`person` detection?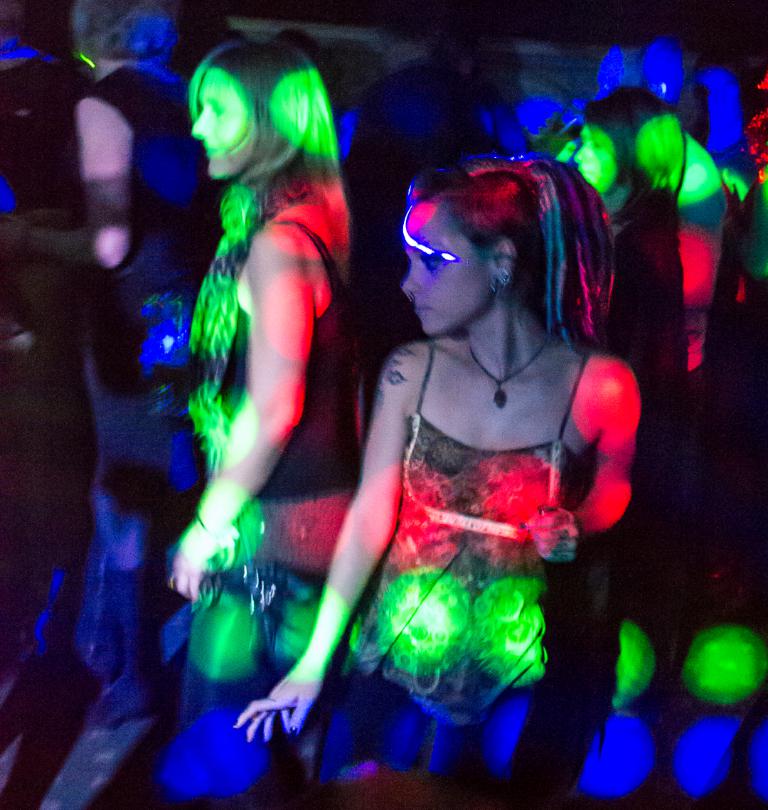
692,174,767,591
